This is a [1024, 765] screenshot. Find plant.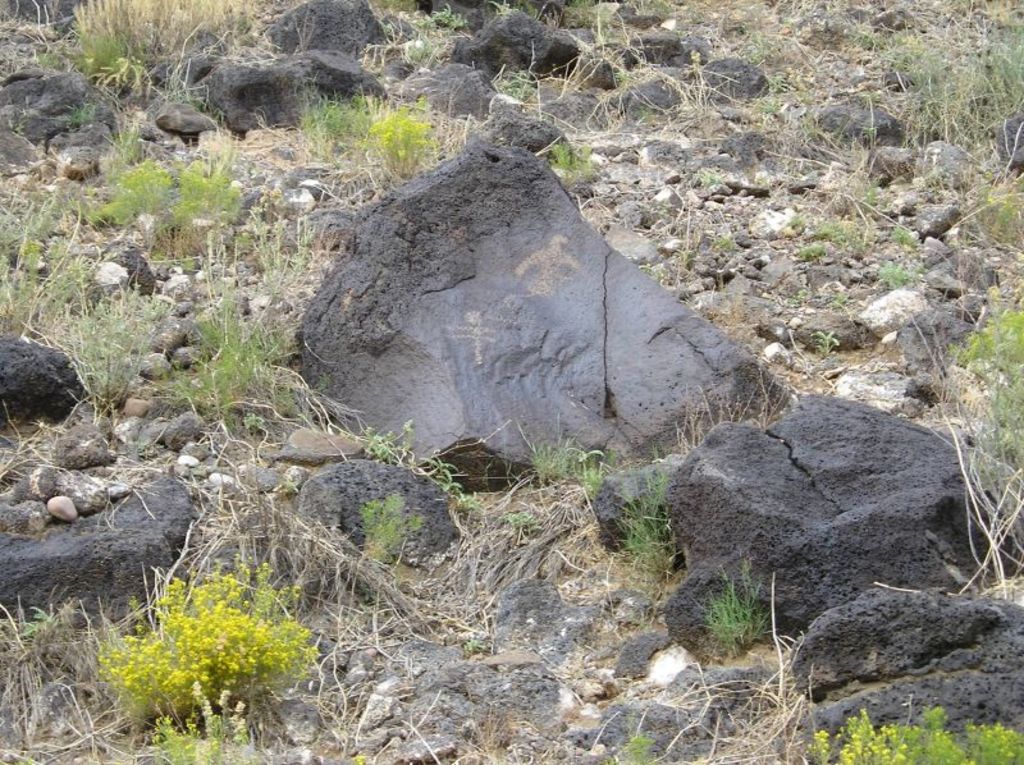
Bounding box: bbox=(157, 682, 280, 764).
